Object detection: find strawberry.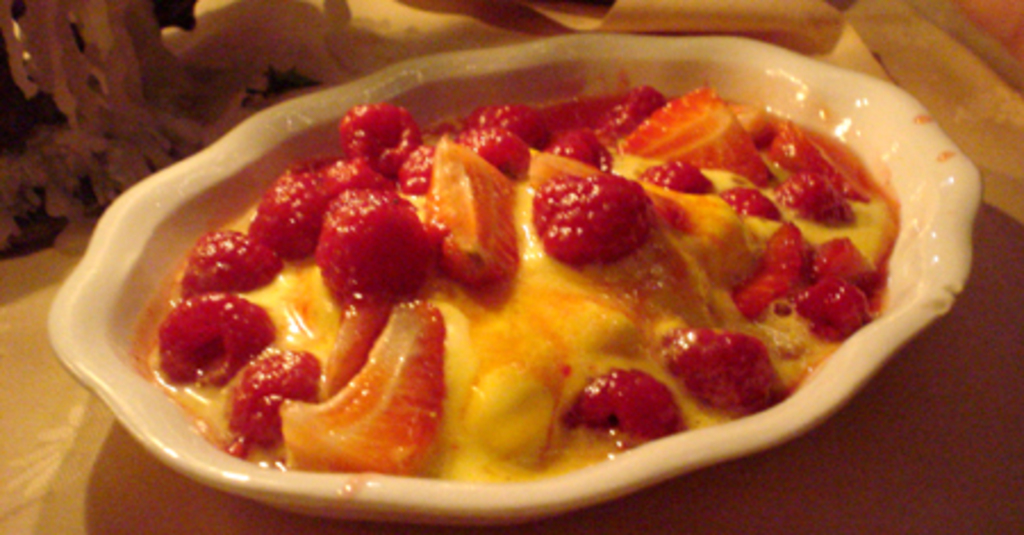
bbox=[523, 162, 651, 260].
